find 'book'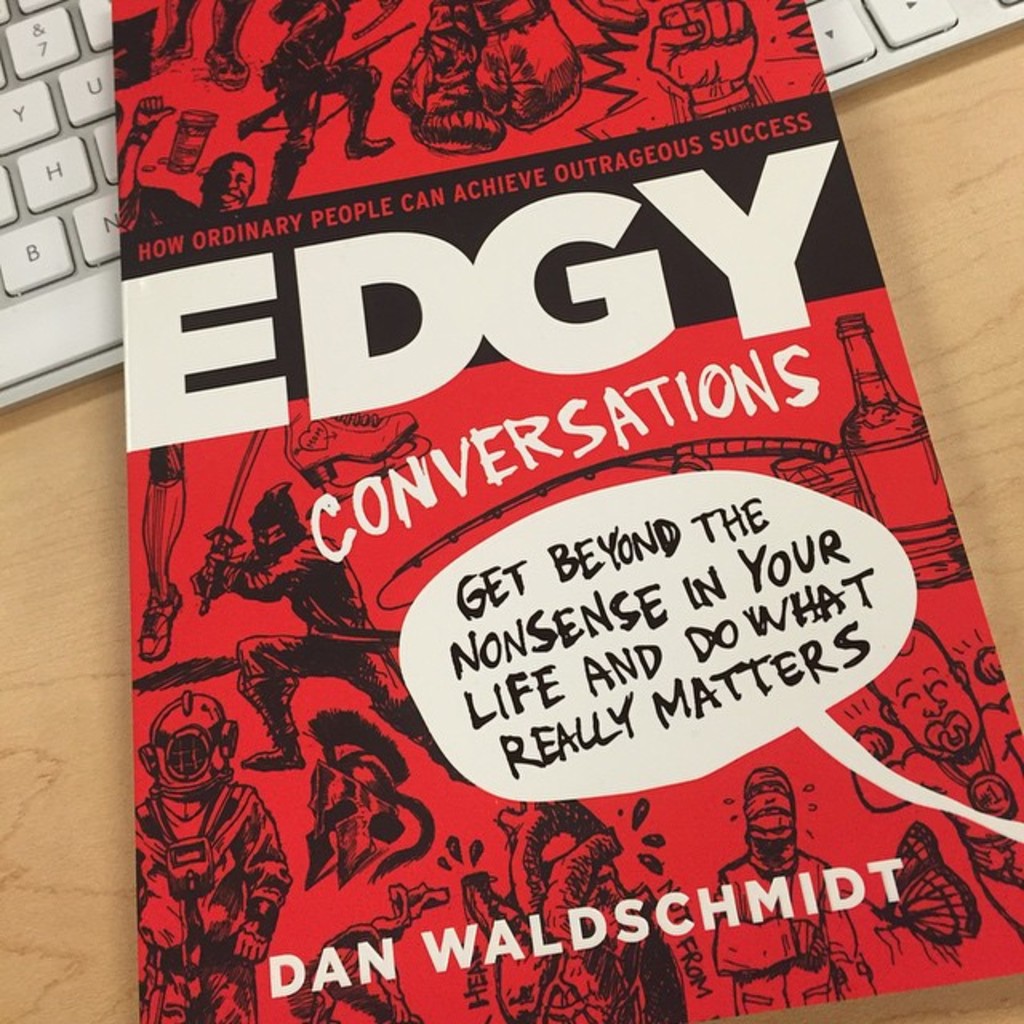
112 0 1022 1022
